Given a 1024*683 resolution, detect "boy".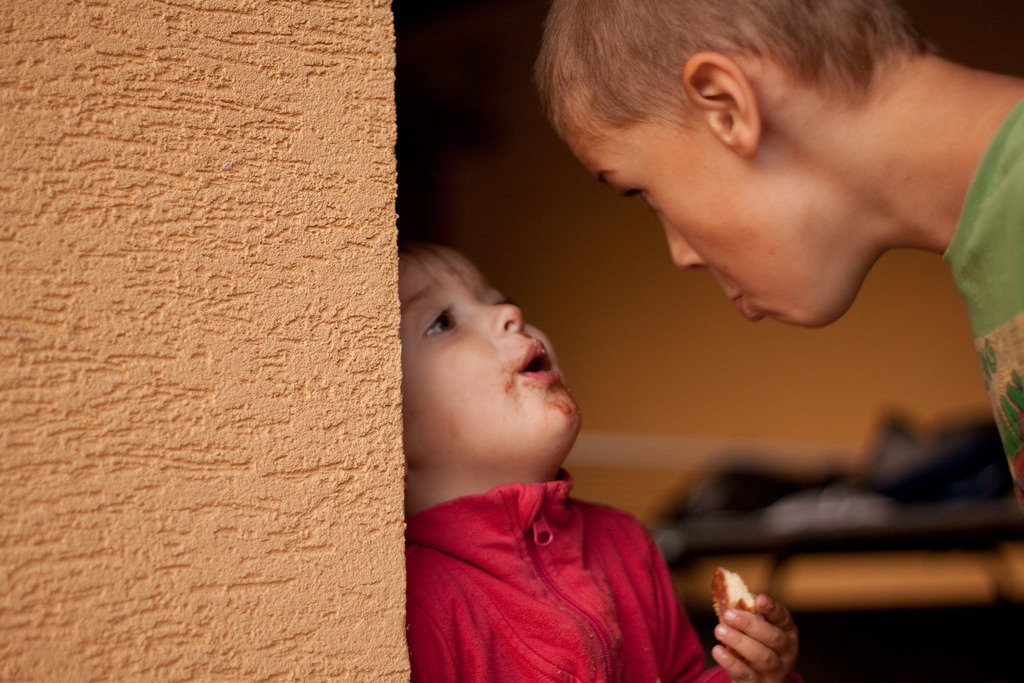
(376, 222, 686, 664).
